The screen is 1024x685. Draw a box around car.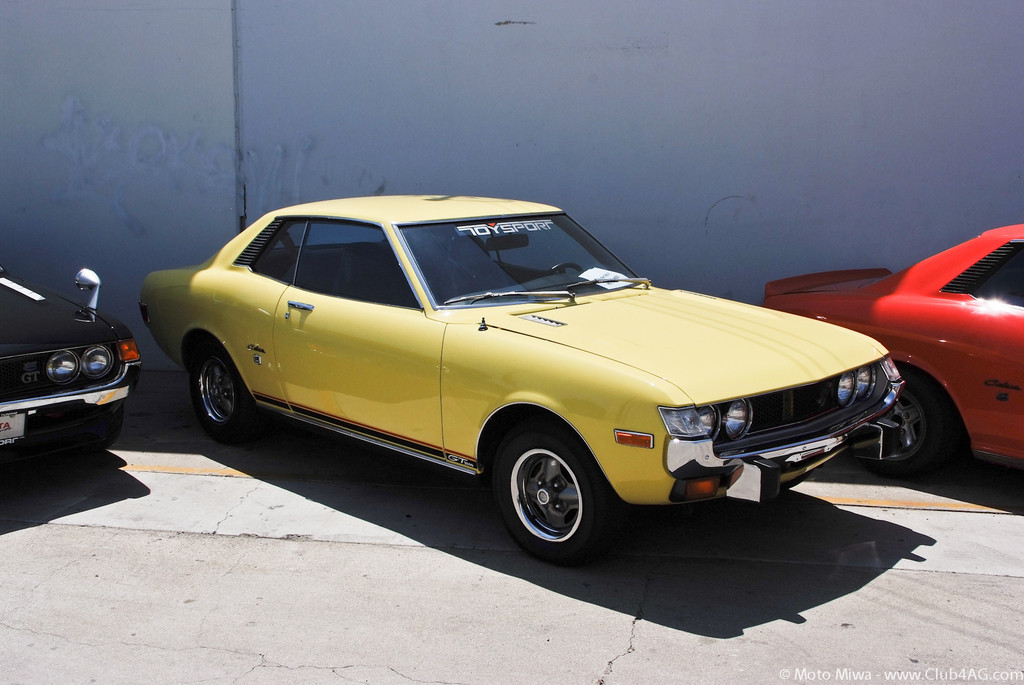
(140, 189, 916, 574).
